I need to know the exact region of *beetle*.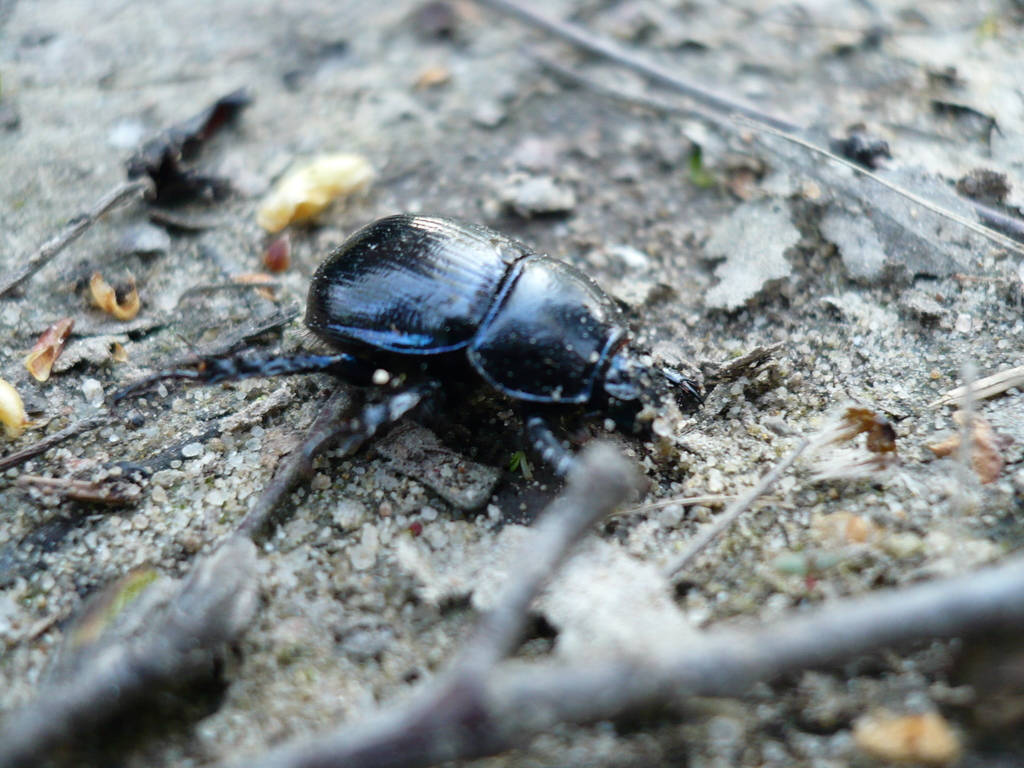
Region: left=151, top=208, right=738, bottom=562.
